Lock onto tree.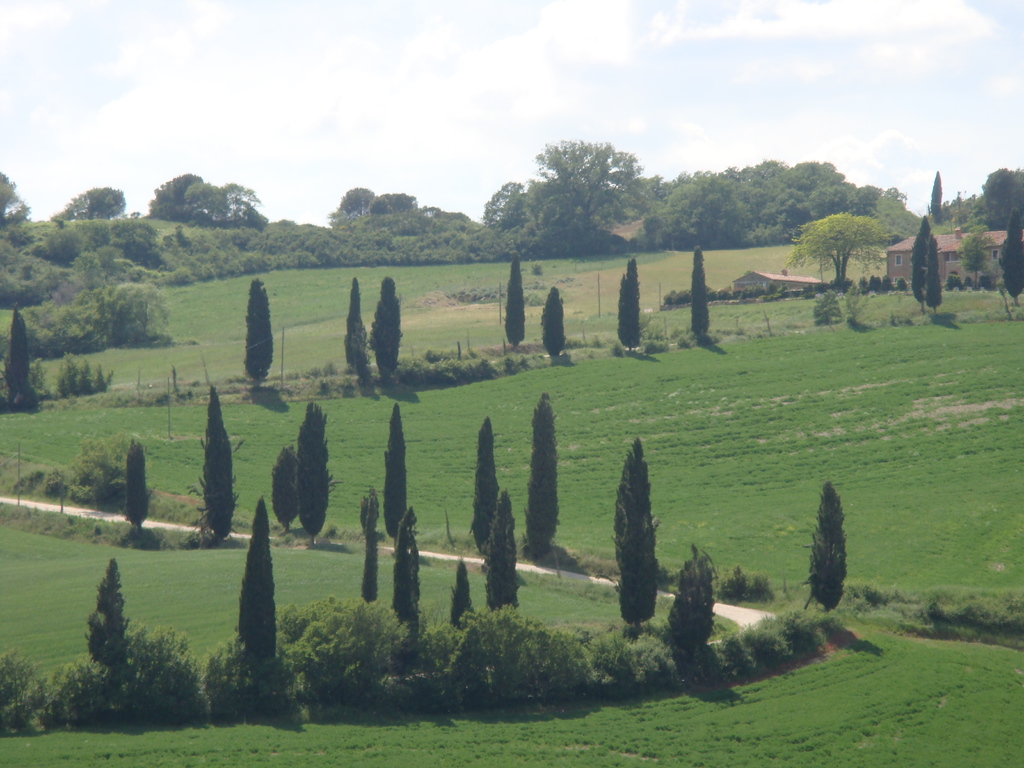
Locked: x1=0, y1=257, x2=97, y2=352.
